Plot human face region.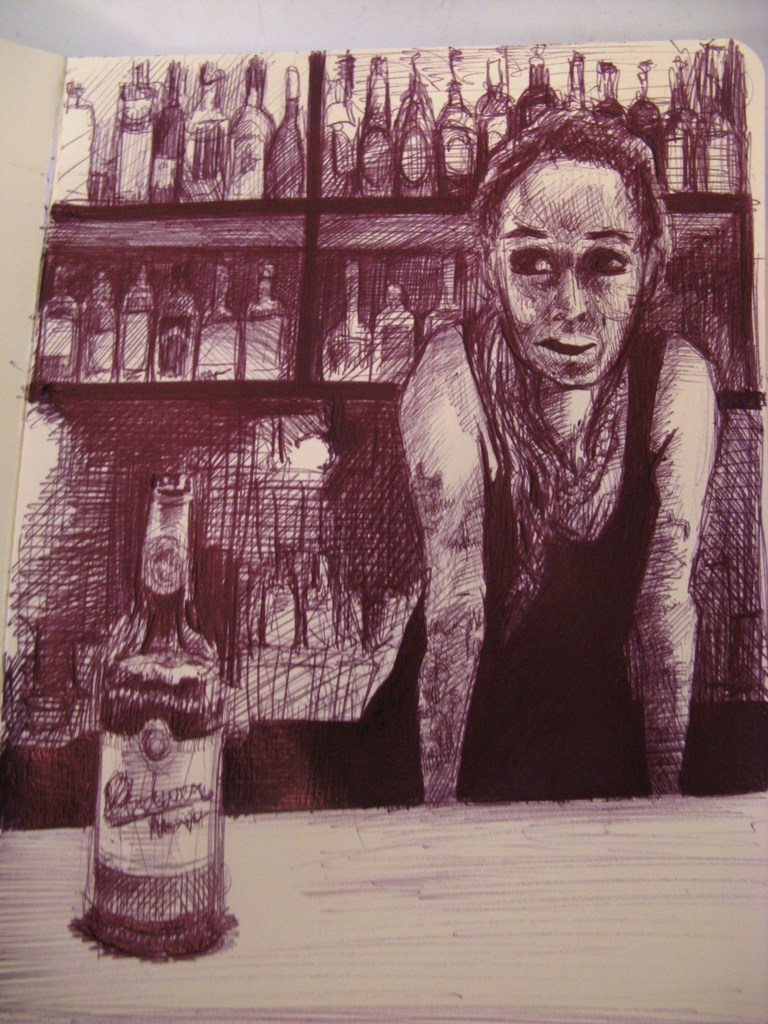
Plotted at [left=486, top=162, right=651, bottom=384].
